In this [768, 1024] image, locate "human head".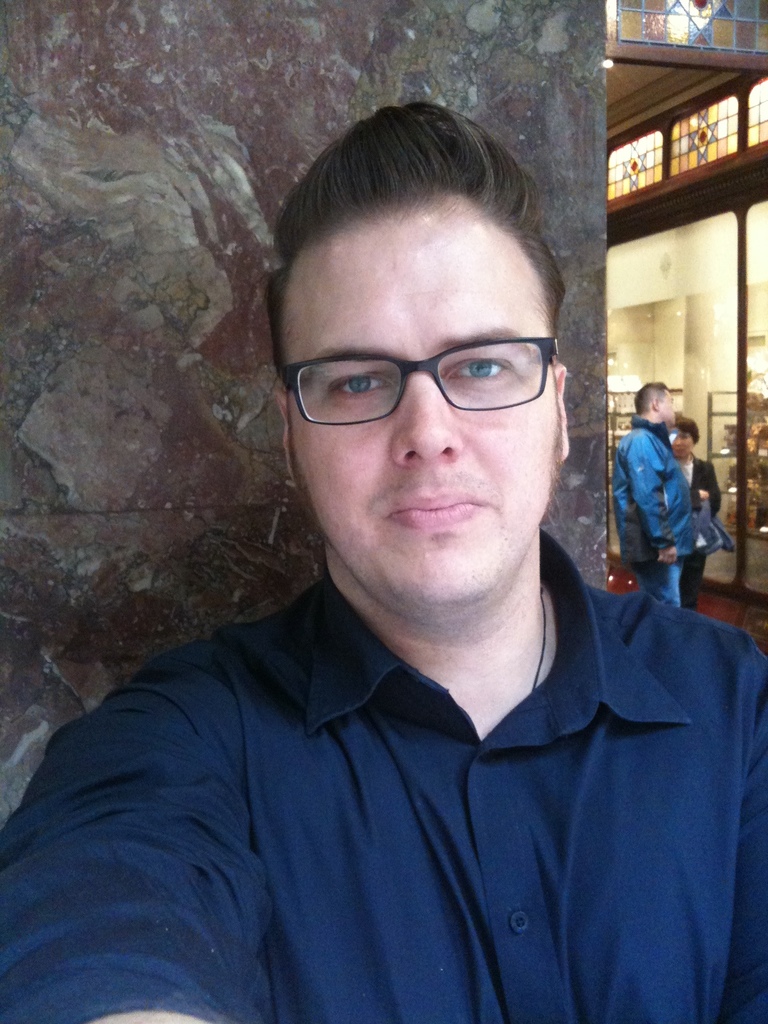
Bounding box: (634, 383, 678, 424).
